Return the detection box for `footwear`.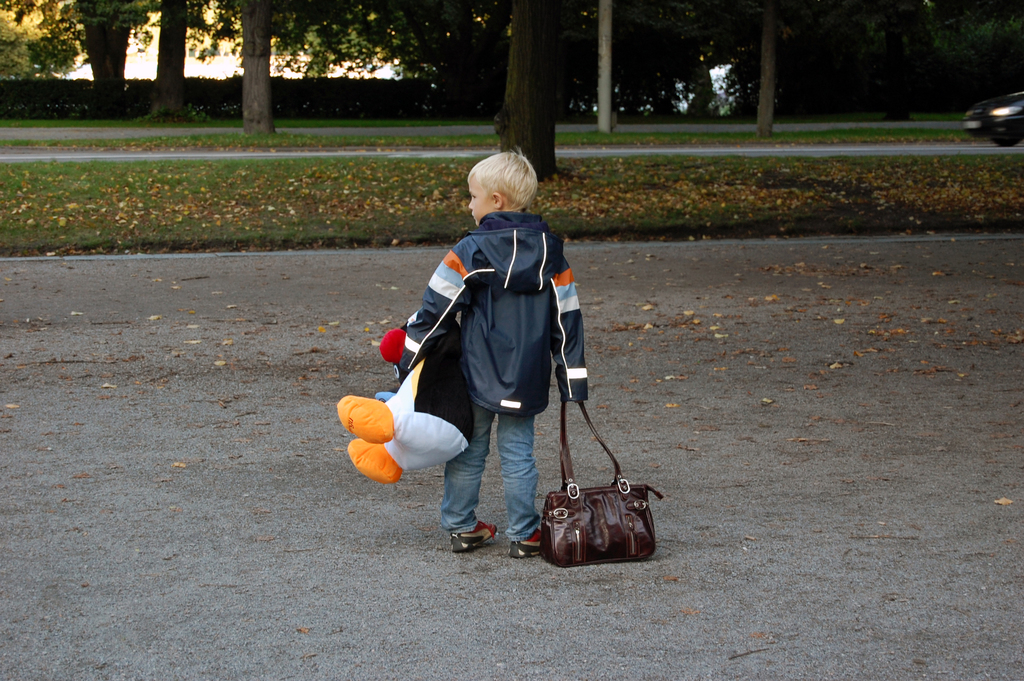
{"x1": 504, "y1": 524, "x2": 540, "y2": 559}.
